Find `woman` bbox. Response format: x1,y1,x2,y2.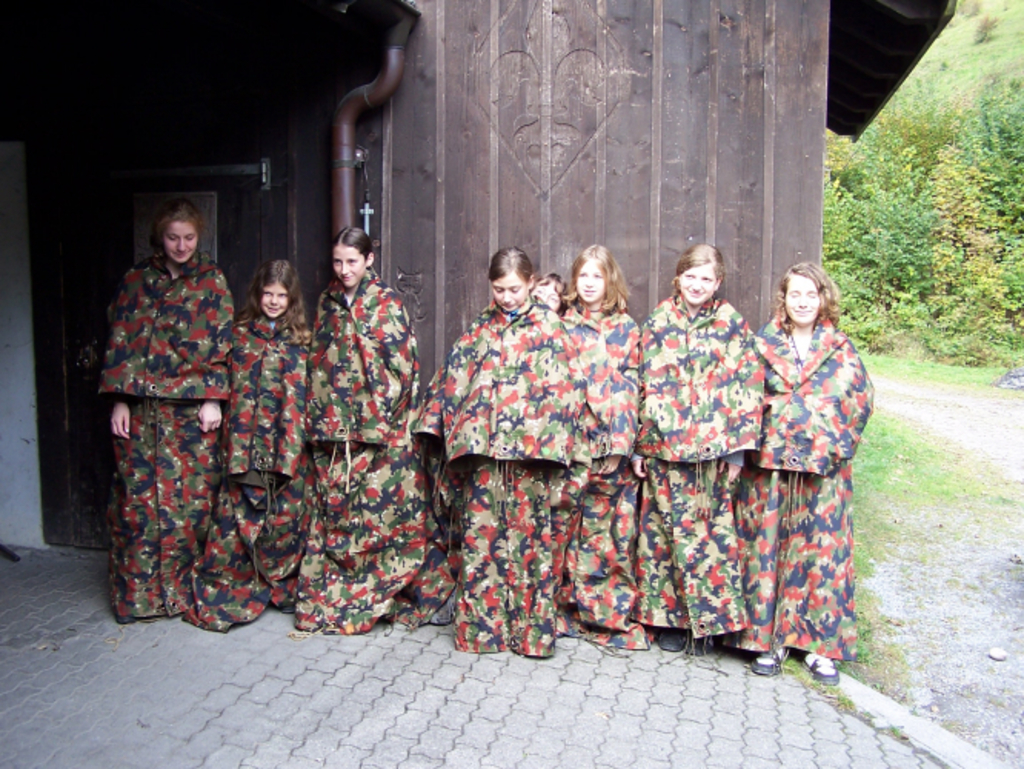
91,195,229,618.
